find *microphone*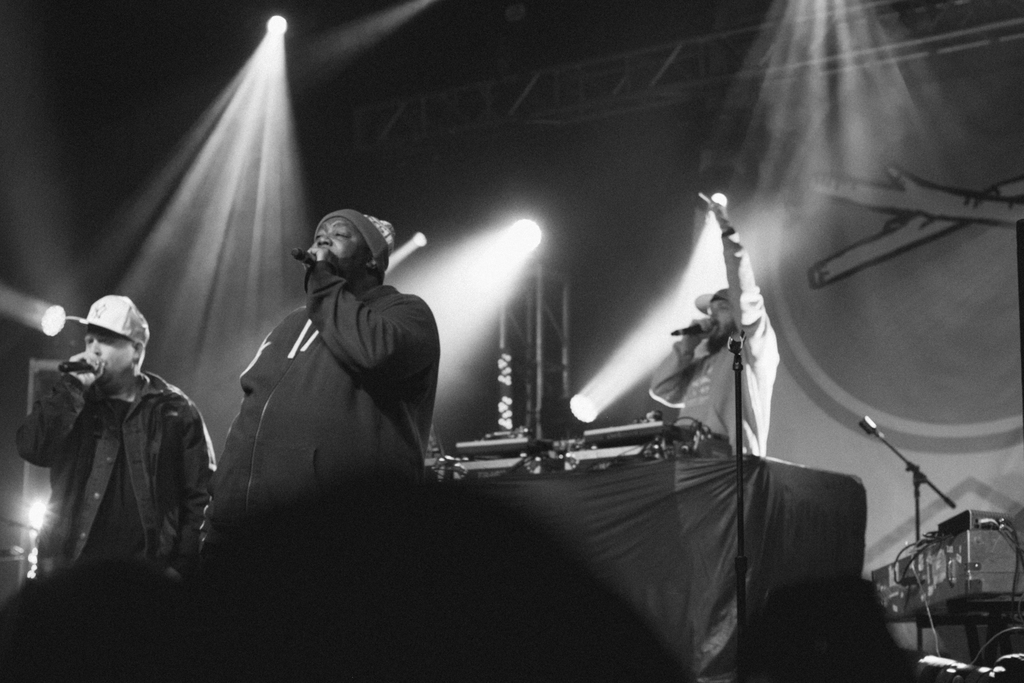
292:247:323:273
